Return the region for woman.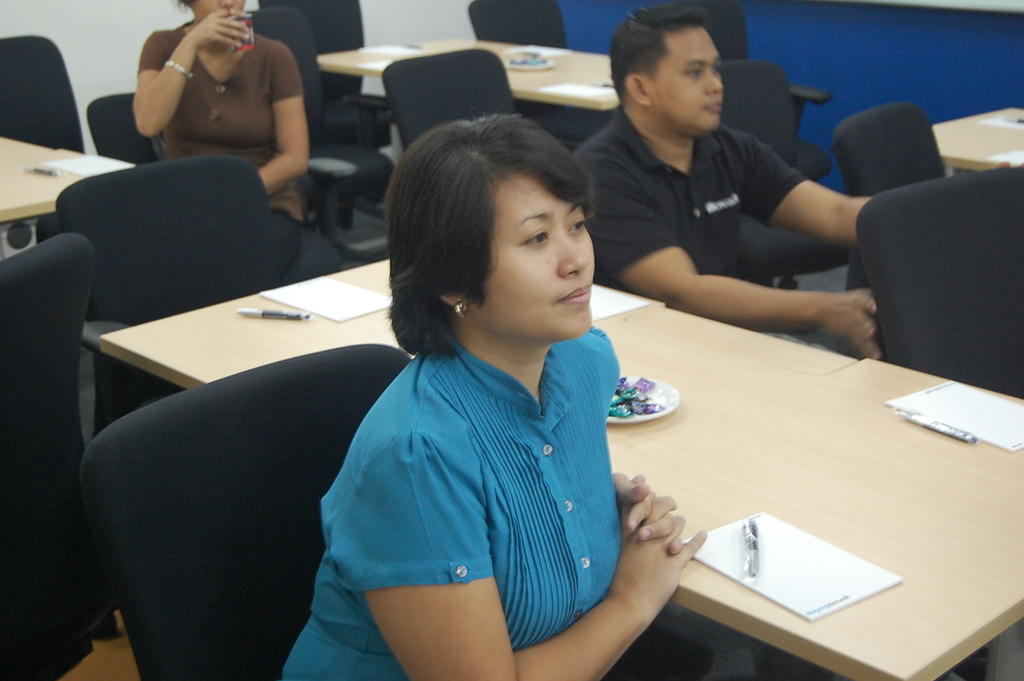
128/0/315/266.
